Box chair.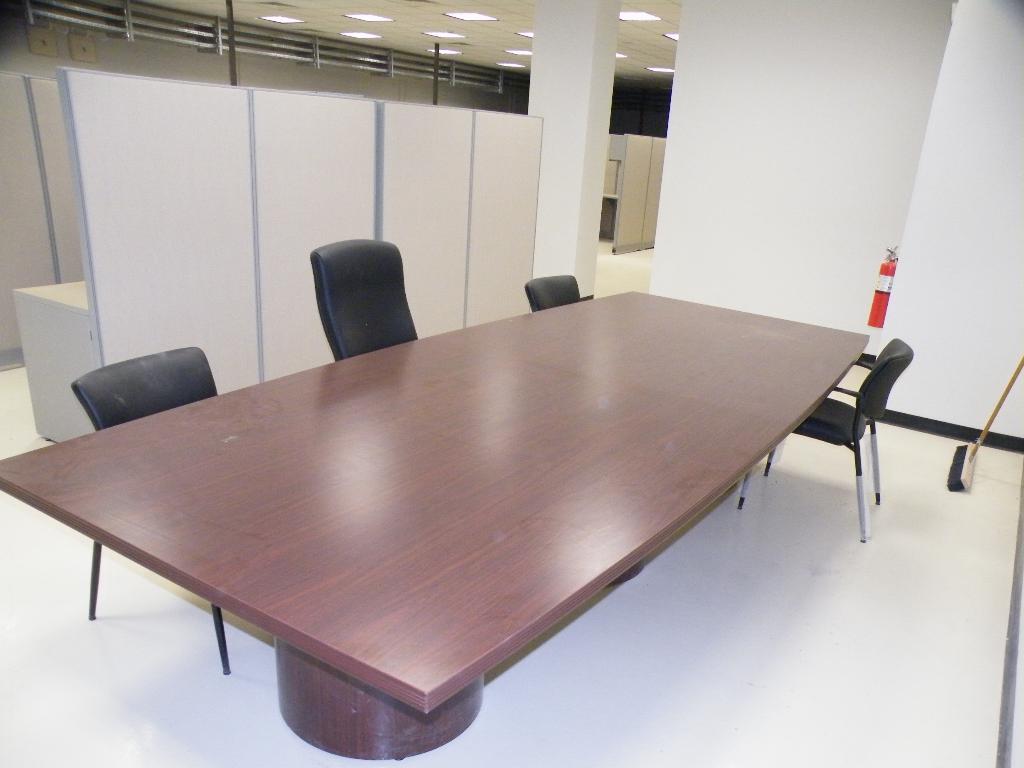
{"left": 520, "top": 274, "right": 580, "bottom": 314}.
